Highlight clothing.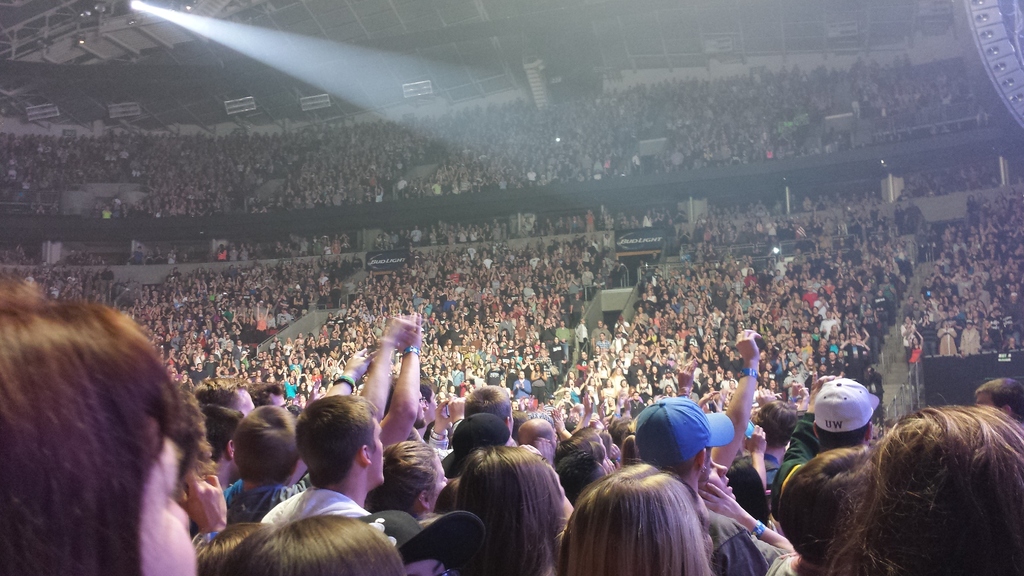
Highlighted region: (935,324,957,356).
